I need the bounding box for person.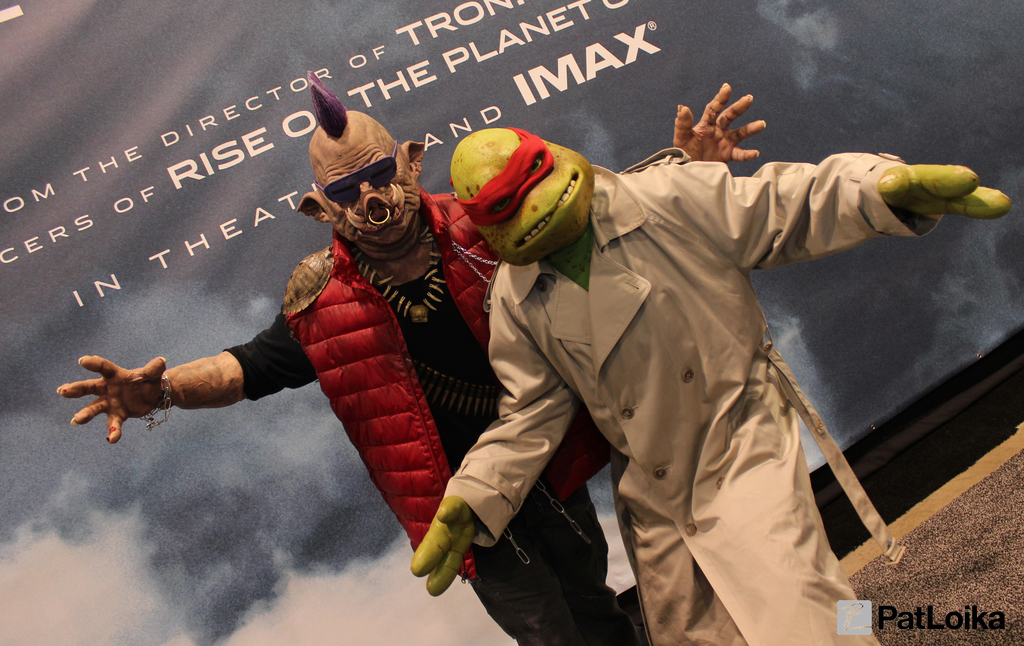
Here it is: bbox=(166, 95, 856, 622).
